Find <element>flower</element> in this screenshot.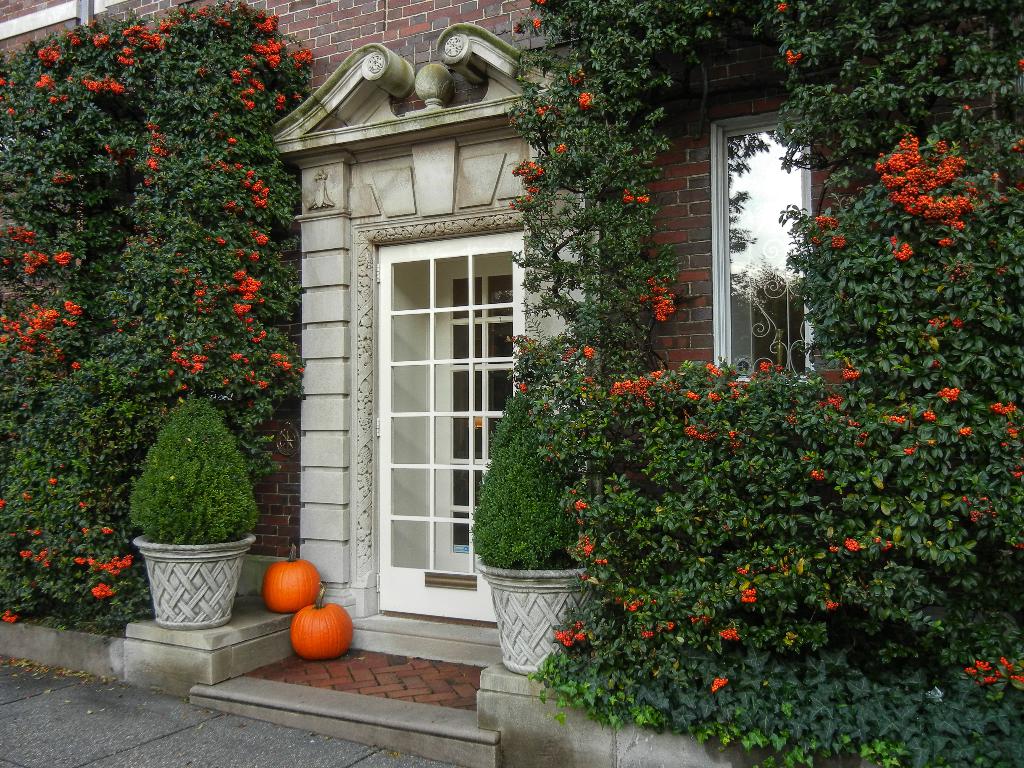
The bounding box for <element>flower</element> is 580, 535, 593, 555.
